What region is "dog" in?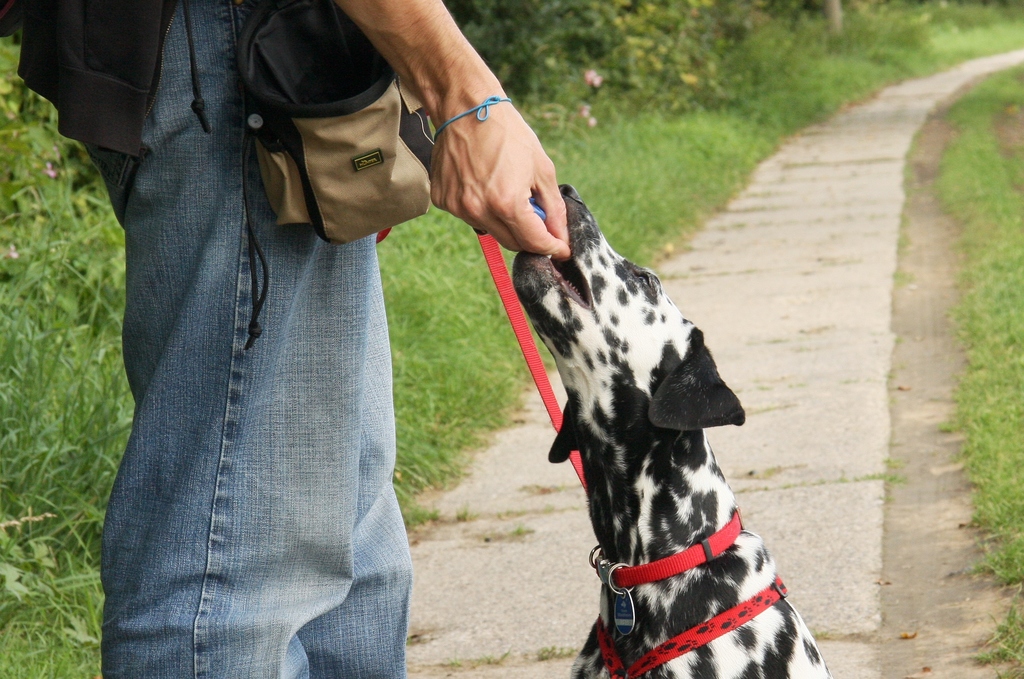
508, 182, 828, 678.
